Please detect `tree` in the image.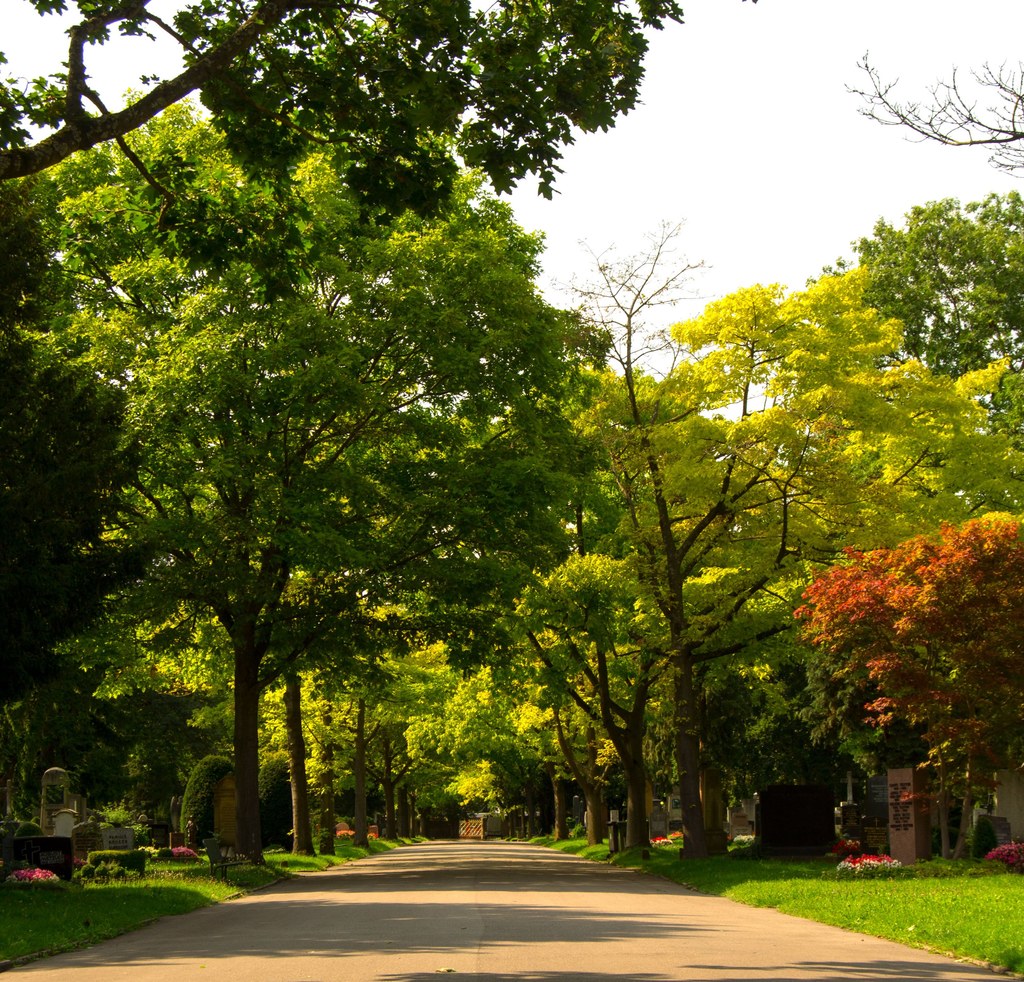
rect(407, 663, 604, 849).
